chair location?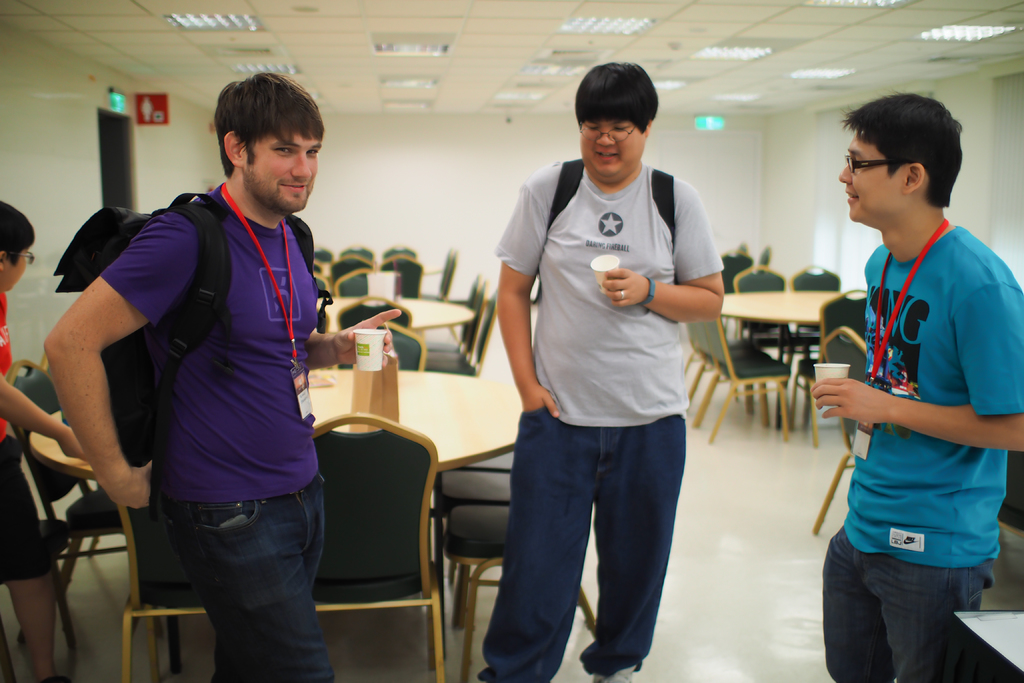
(left=4, top=358, right=134, bottom=657)
